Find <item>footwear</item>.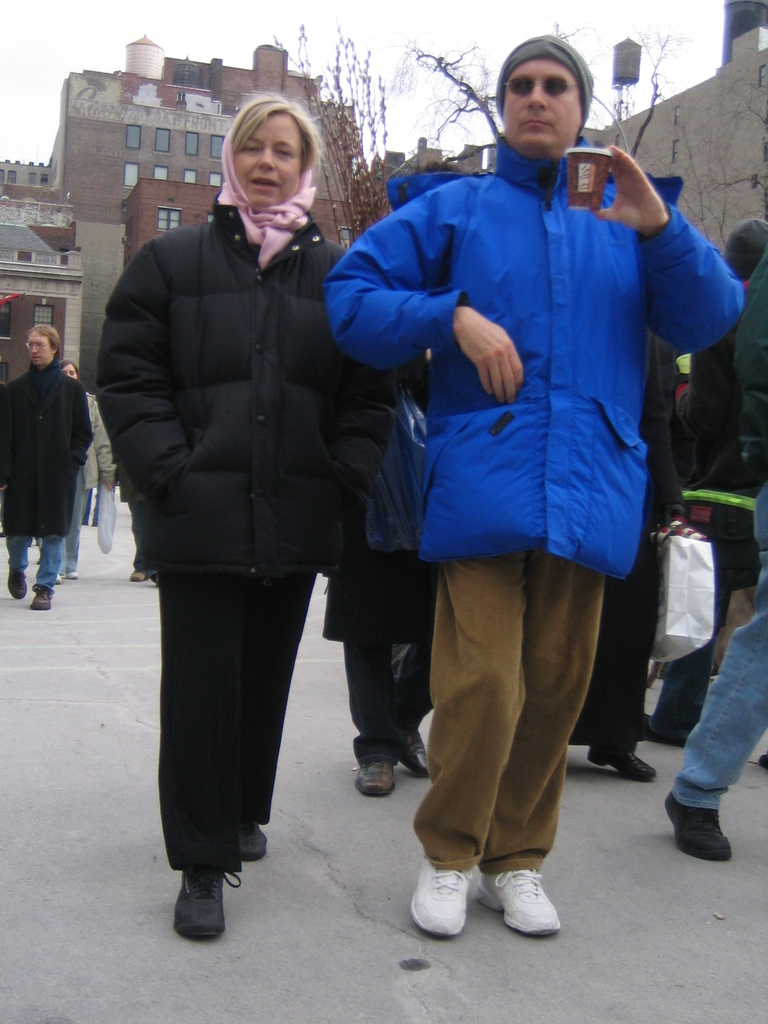
[10, 572, 31, 596].
